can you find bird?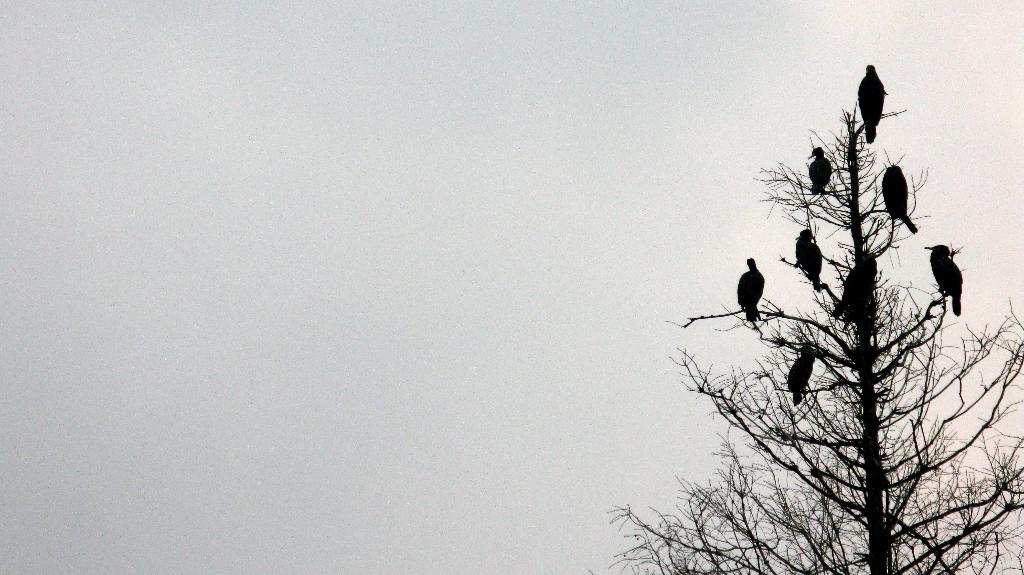
Yes, bounding box: bbox=[737, 257, 764, 324].
